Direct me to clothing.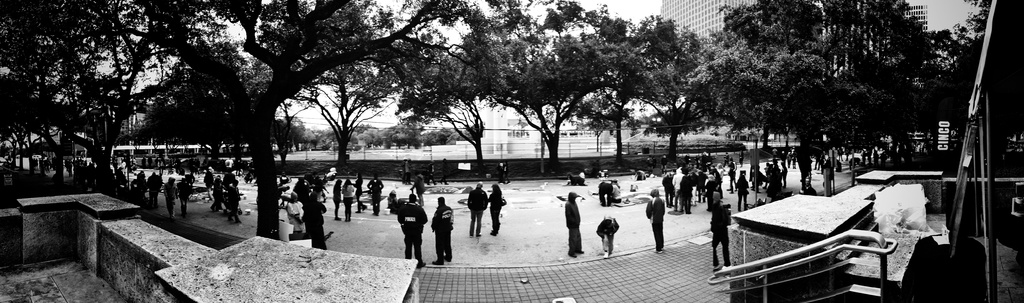
Direction: <region>286, 204, 300, 230</region>.
